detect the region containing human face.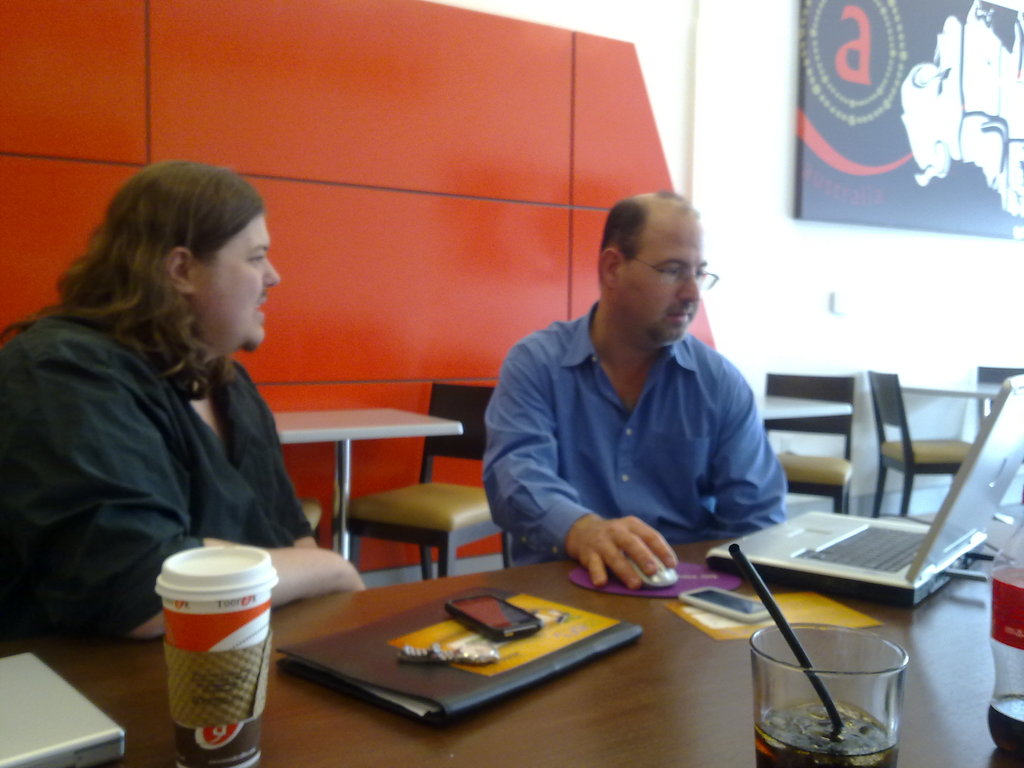
locate(191, 213, 280, 352).
